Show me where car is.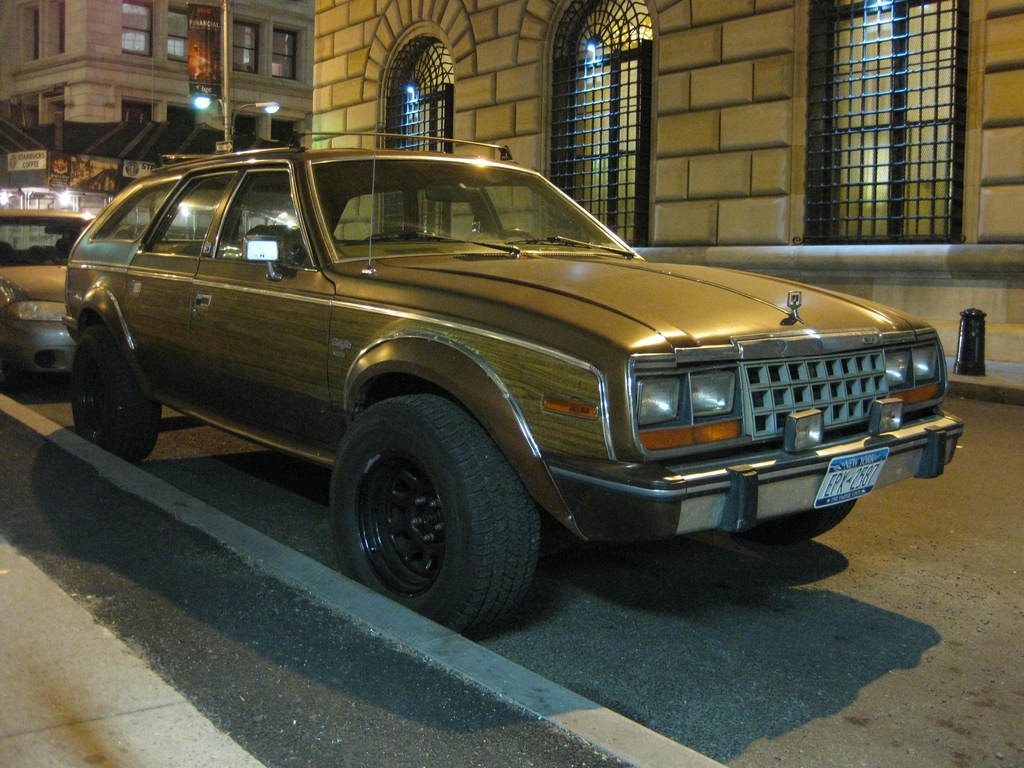
car is at pyautogui.locateOnScreen(0, 209, 95, 386).
